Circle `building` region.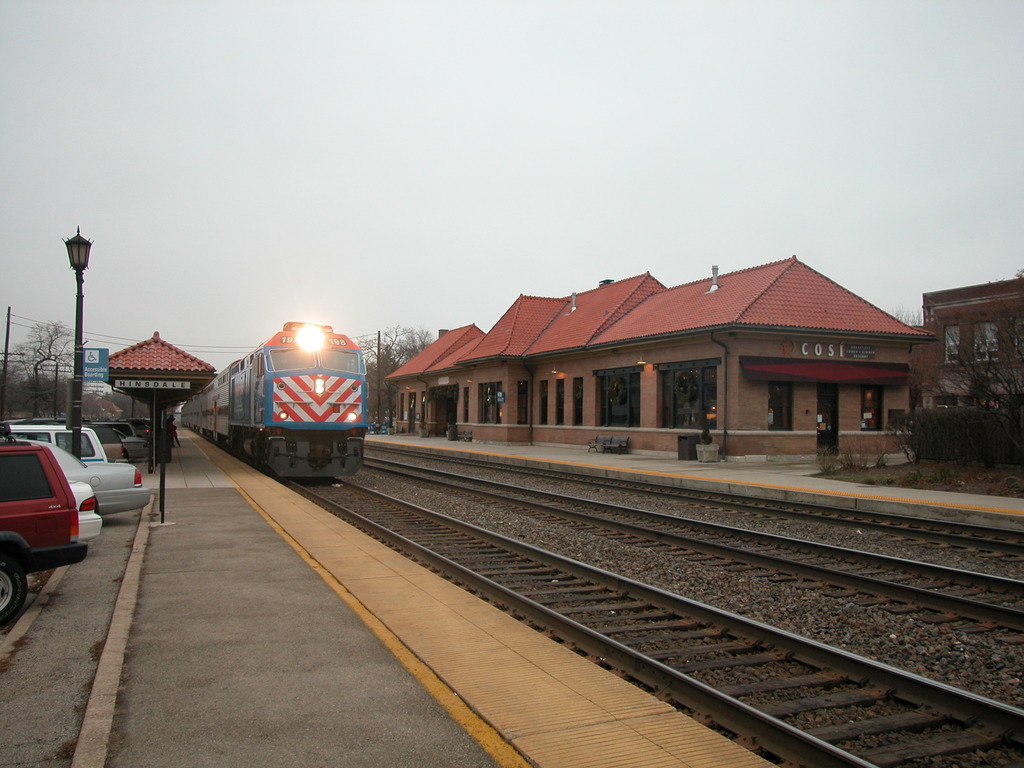
Region: 924 276 1023 449.
